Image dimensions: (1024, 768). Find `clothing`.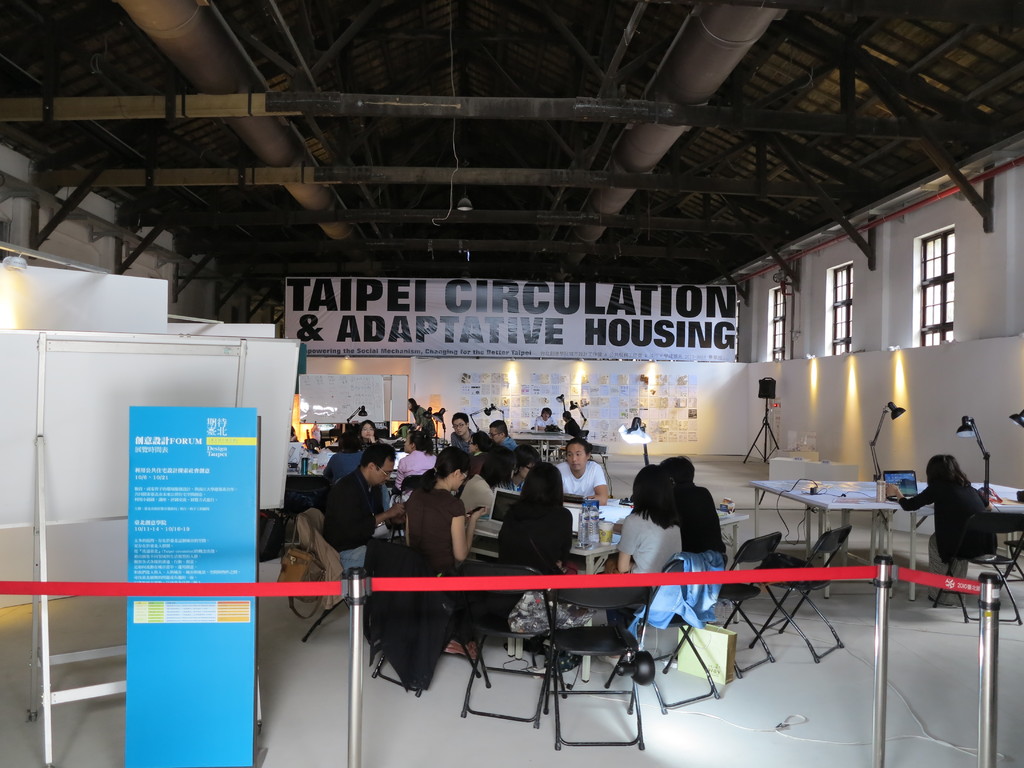
crop(324, 448, 390, 509).
